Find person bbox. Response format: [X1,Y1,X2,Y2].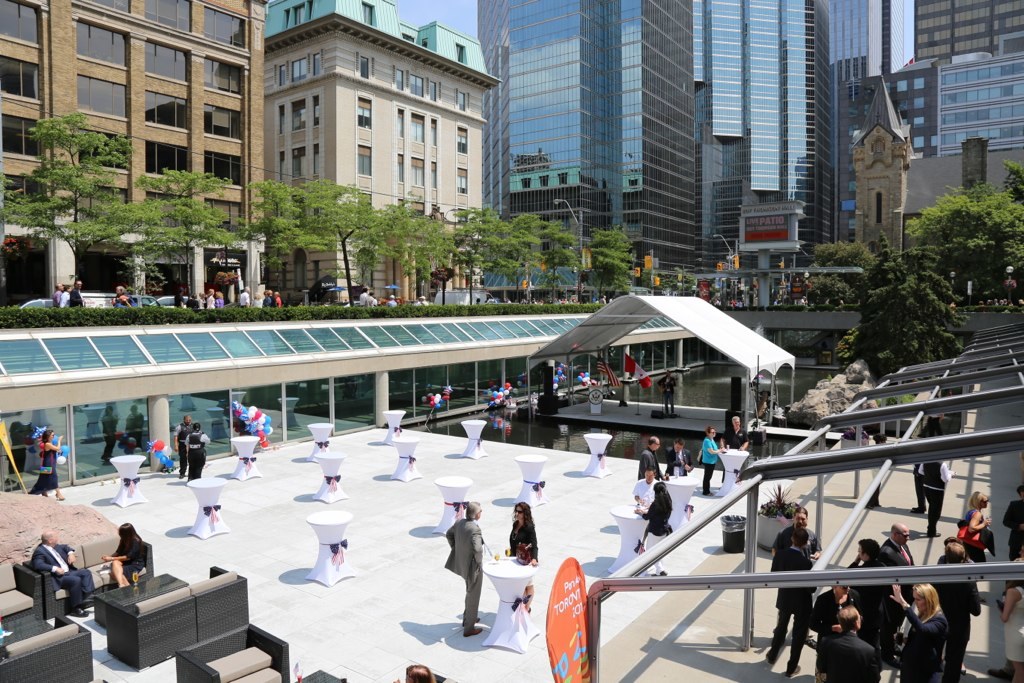
[769,526,819,673].
